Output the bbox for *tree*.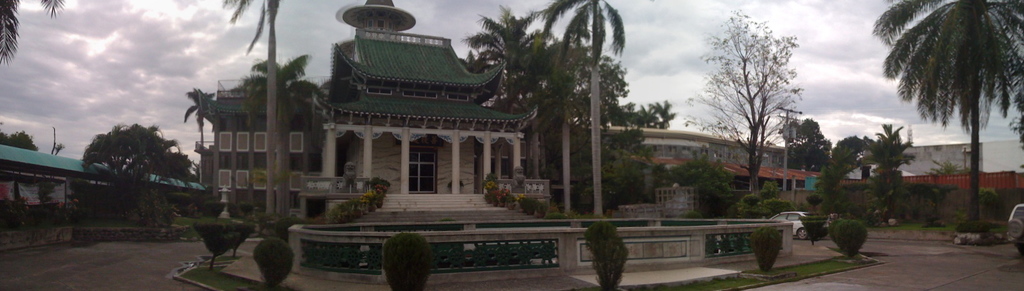
[x1=83, y1=129, x2=182, y2=190].
